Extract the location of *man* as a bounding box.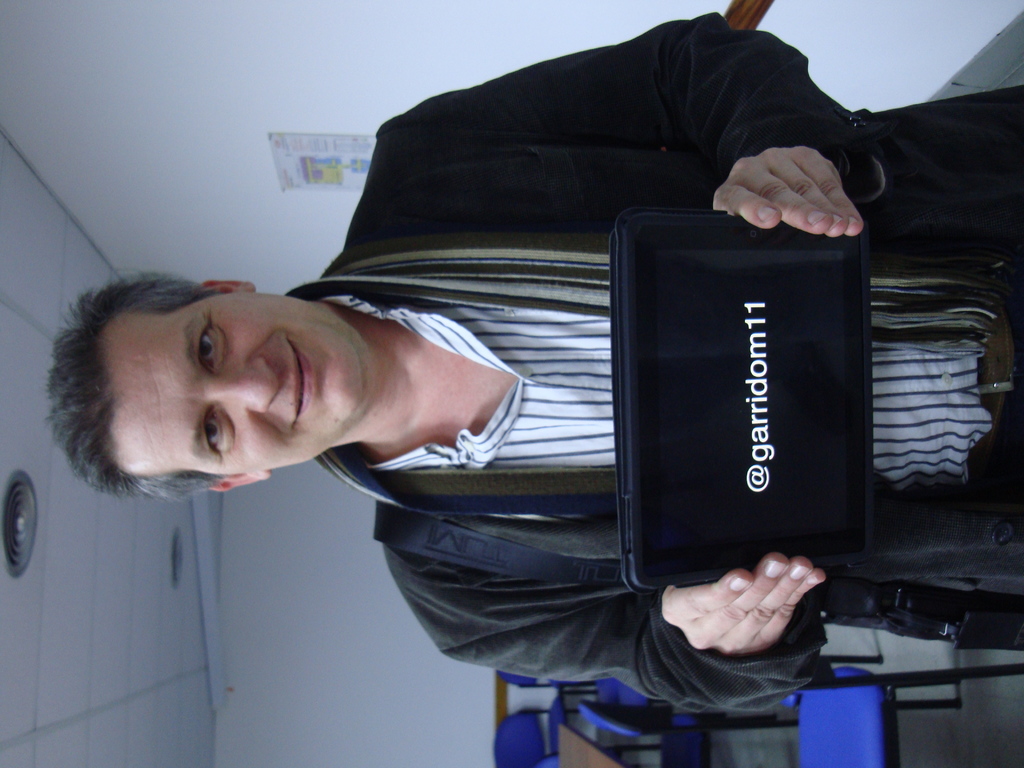
<region>40, 2, 1023, 719</region>.
